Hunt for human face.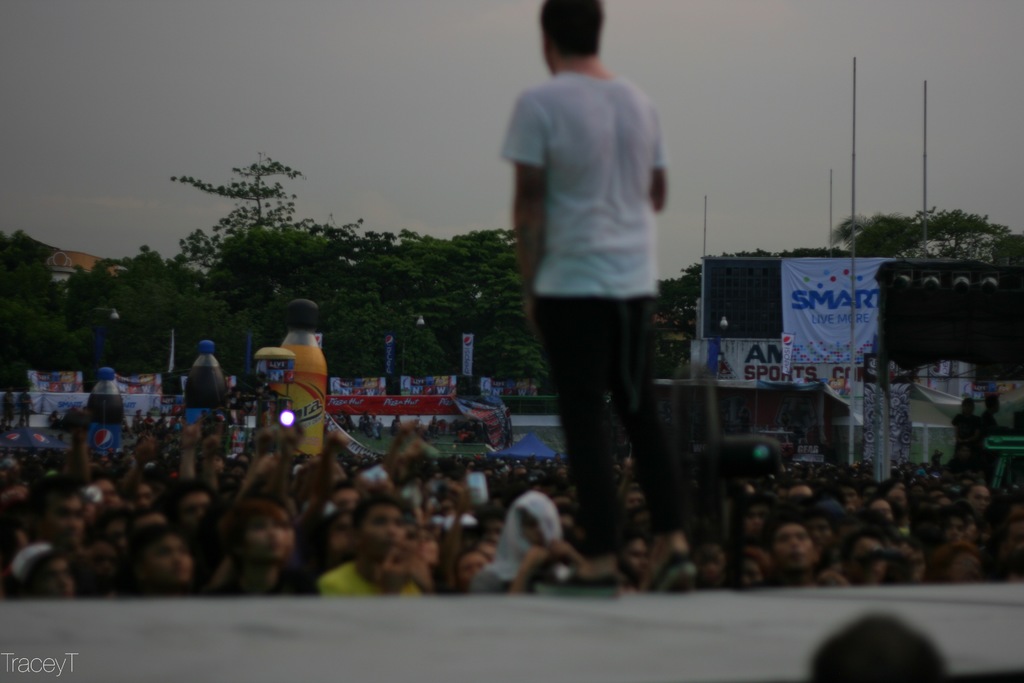
Hunted down at 184,493,205,526.
